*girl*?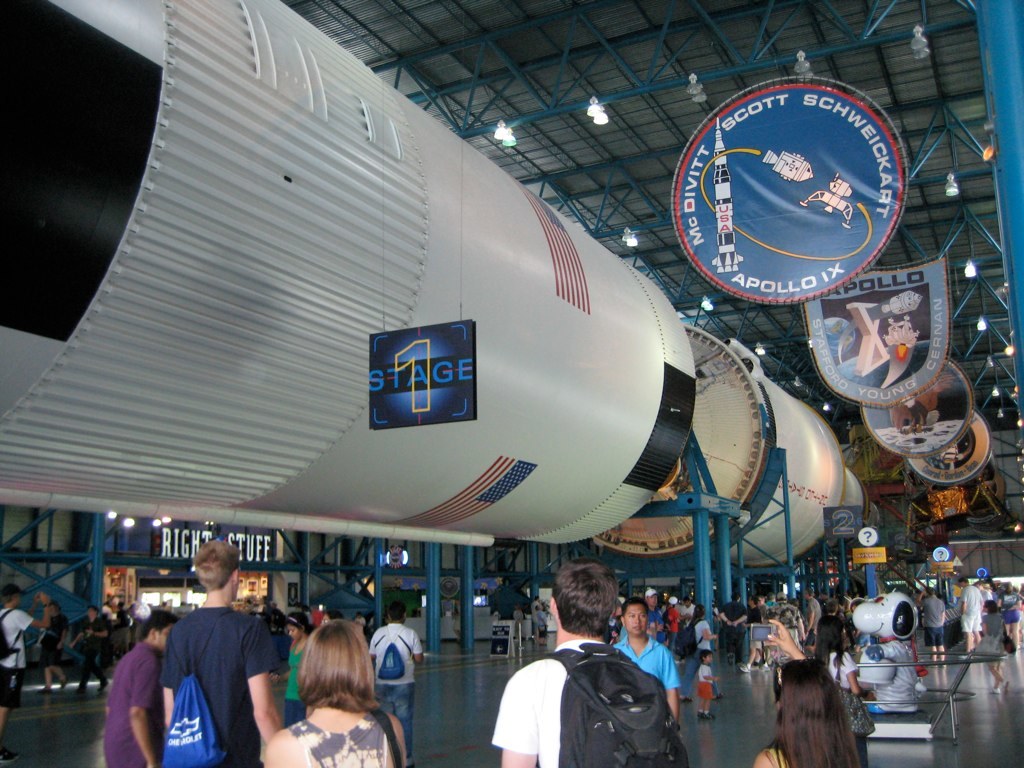
crop(979, 598, 1007, 696)
